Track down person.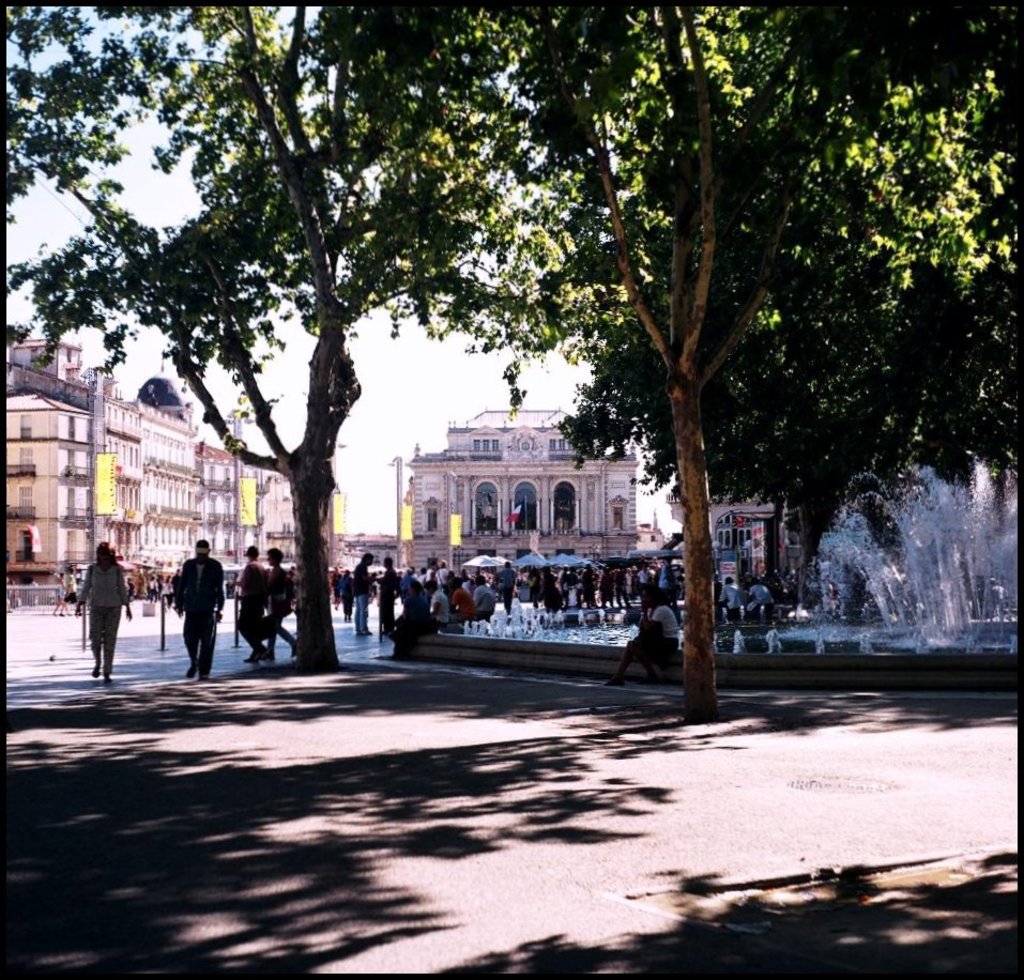
Tracked to BBox(350, 547, 377, 636).
